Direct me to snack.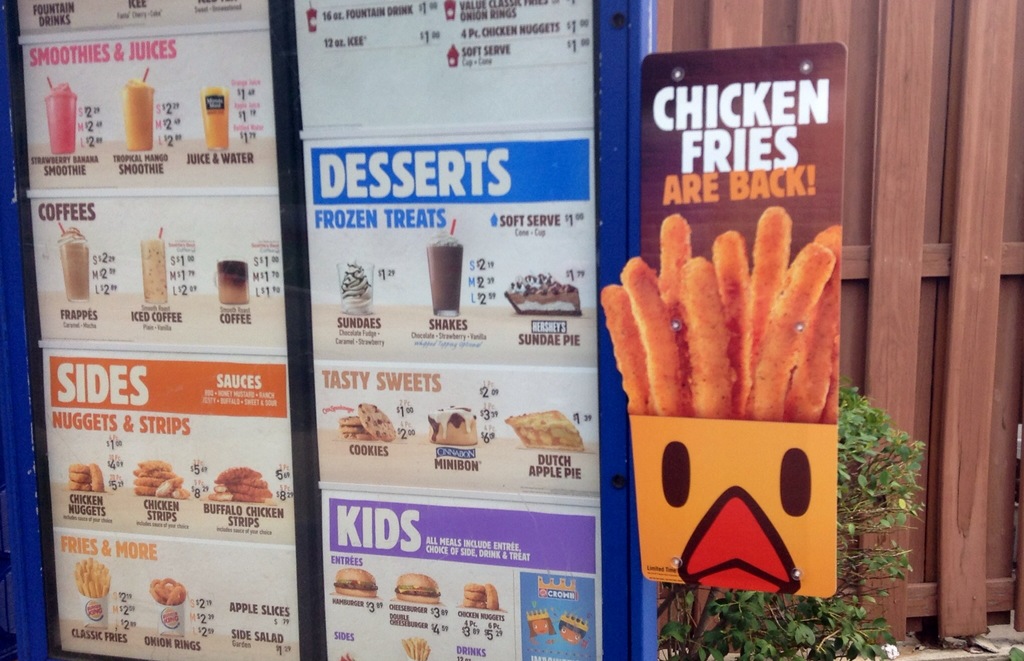
Direction: x1=394, y1=575, x2=440, y2=602.
